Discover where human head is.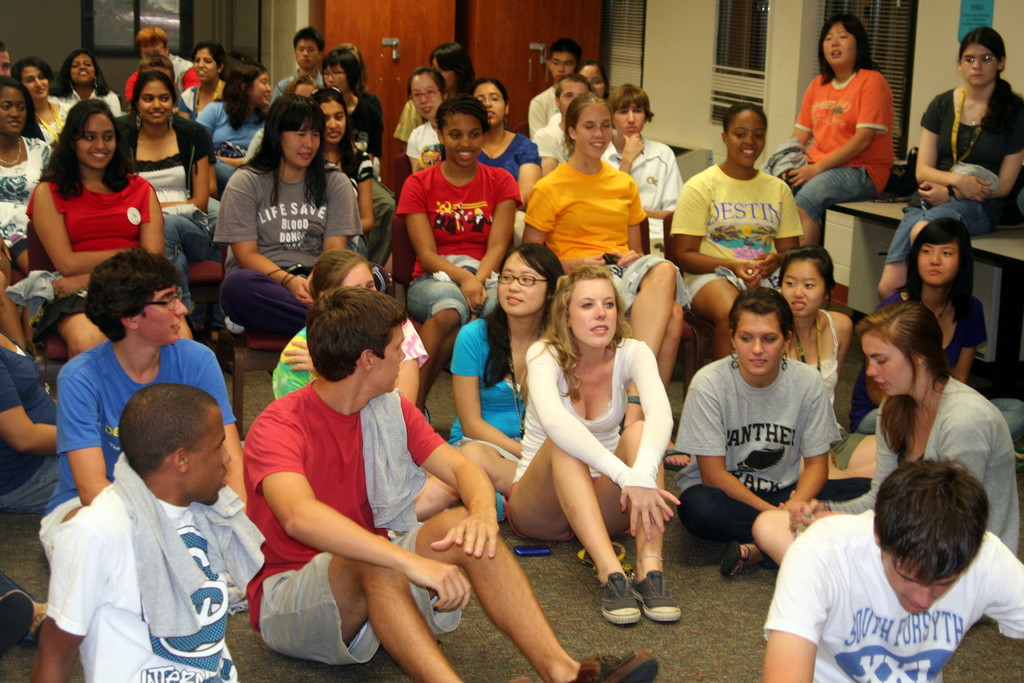
Discovered at (321,47,367,93).
